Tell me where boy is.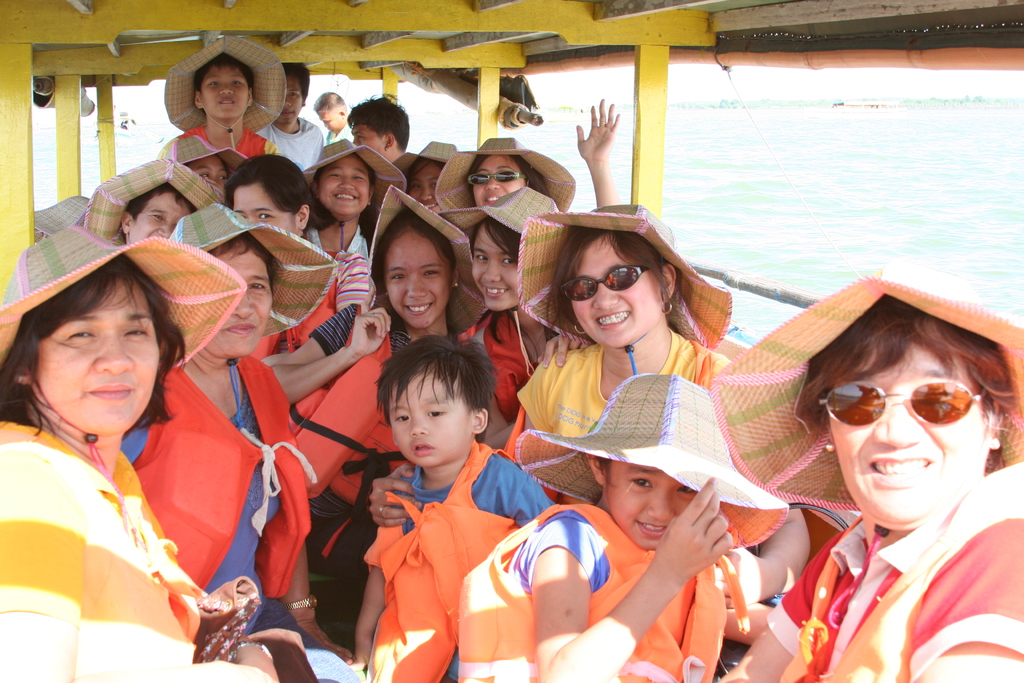
boy is at <bbox>344, 336, 579, 682</bbox>.
